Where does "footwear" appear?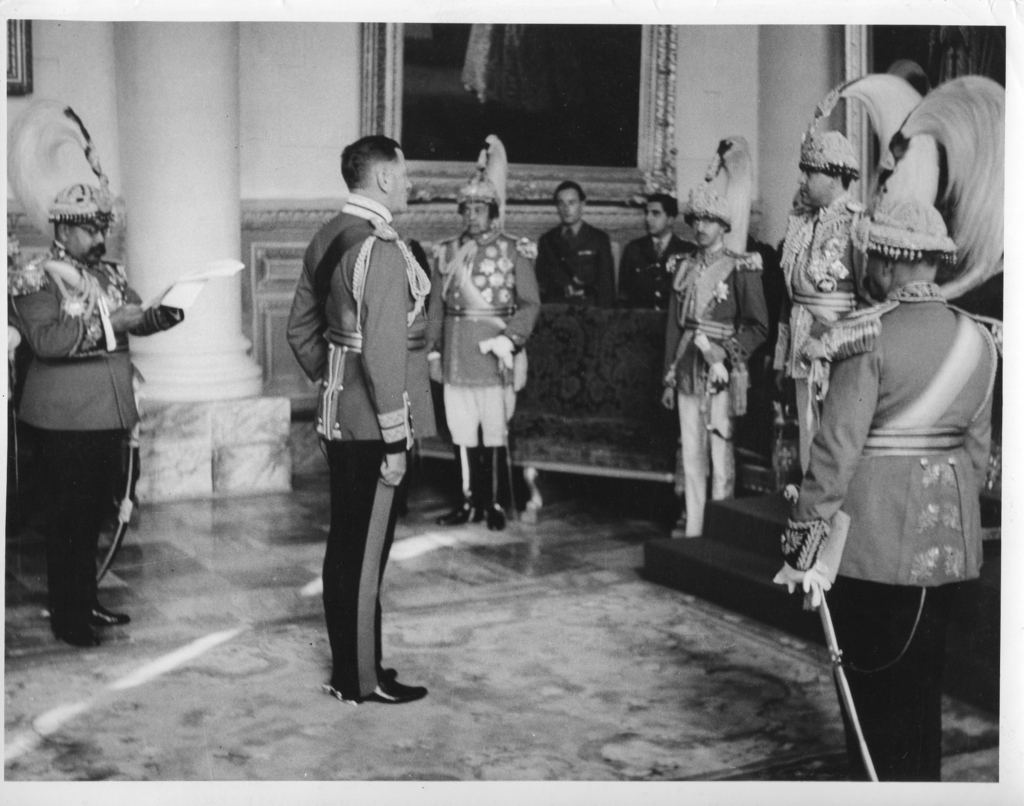
Appears at bbox(91, 599, 132, 631).
